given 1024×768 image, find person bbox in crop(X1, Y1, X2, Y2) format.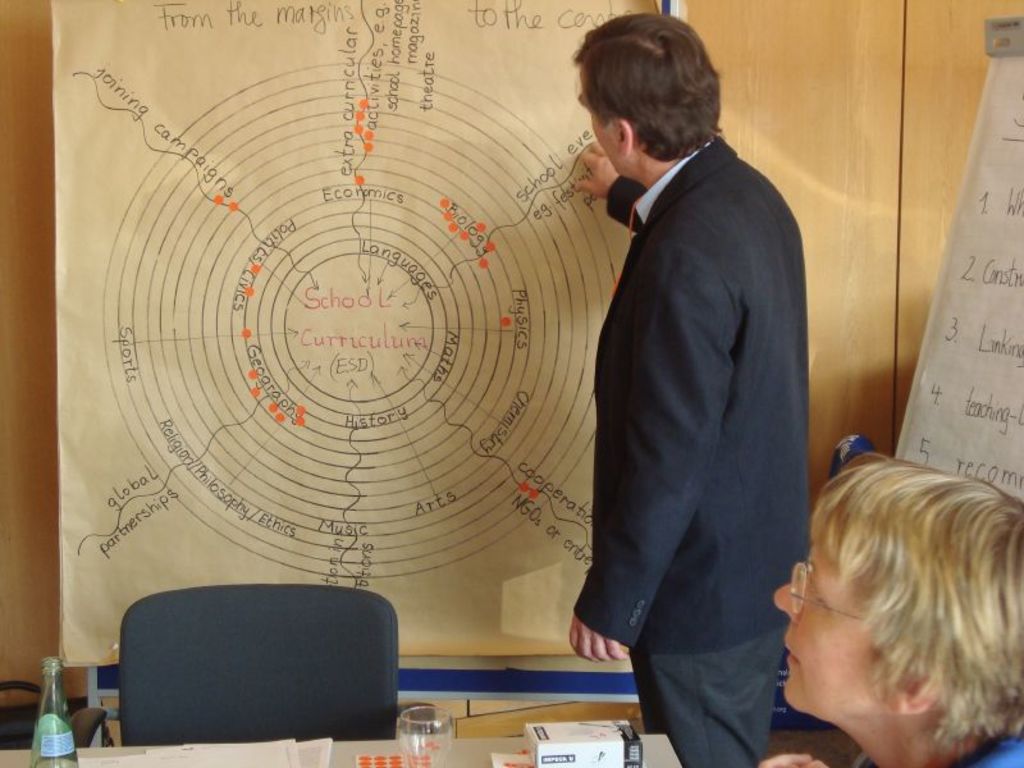
crop(760, 449, 1023, 767).
